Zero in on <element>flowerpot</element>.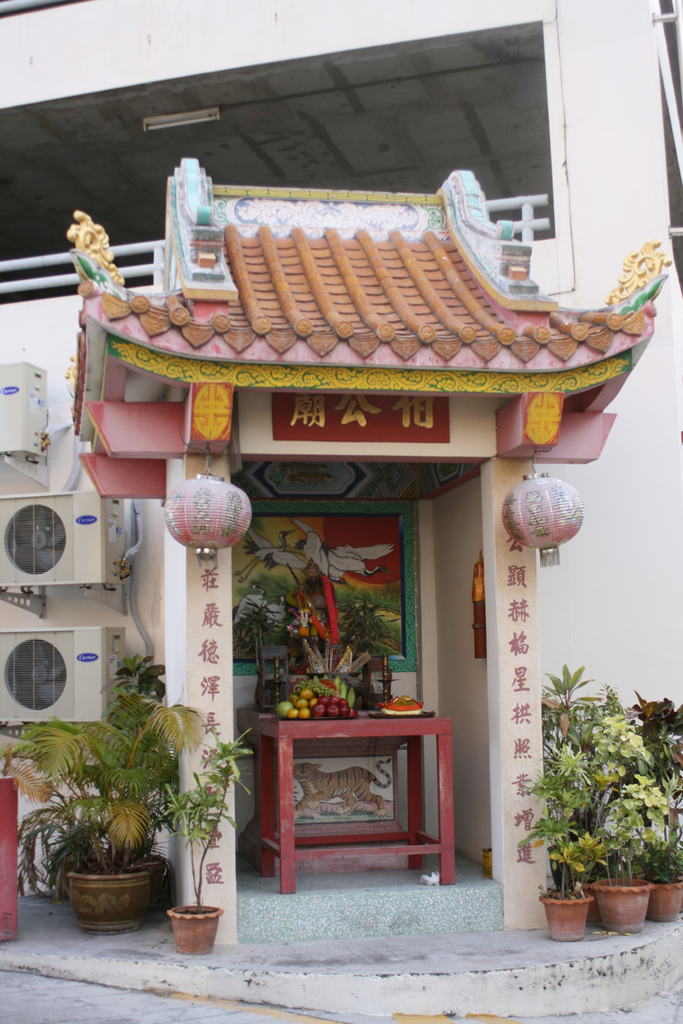
Zeroed in: l=544, t=889, r=595, b=936.
